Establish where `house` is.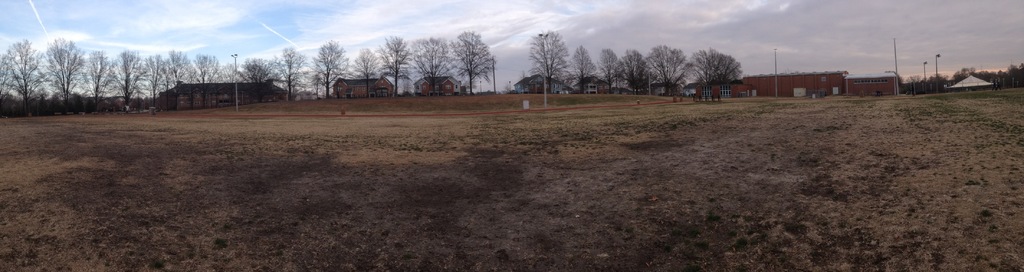
Established at <box>332,76,392,95</box>.
